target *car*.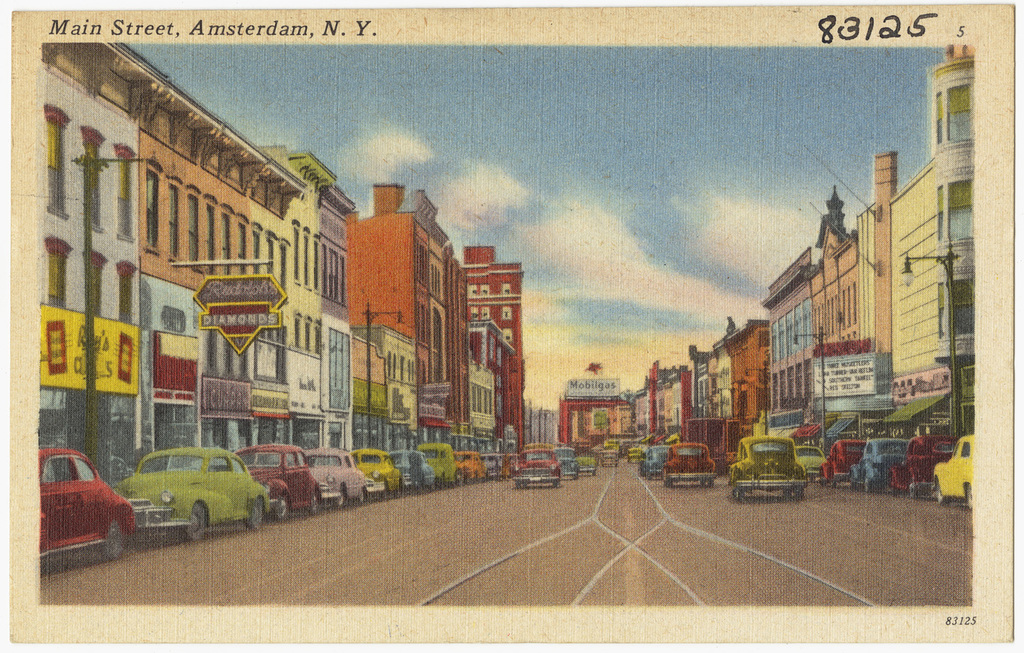
Target region: bbox=[578, 450, 597, 477].
